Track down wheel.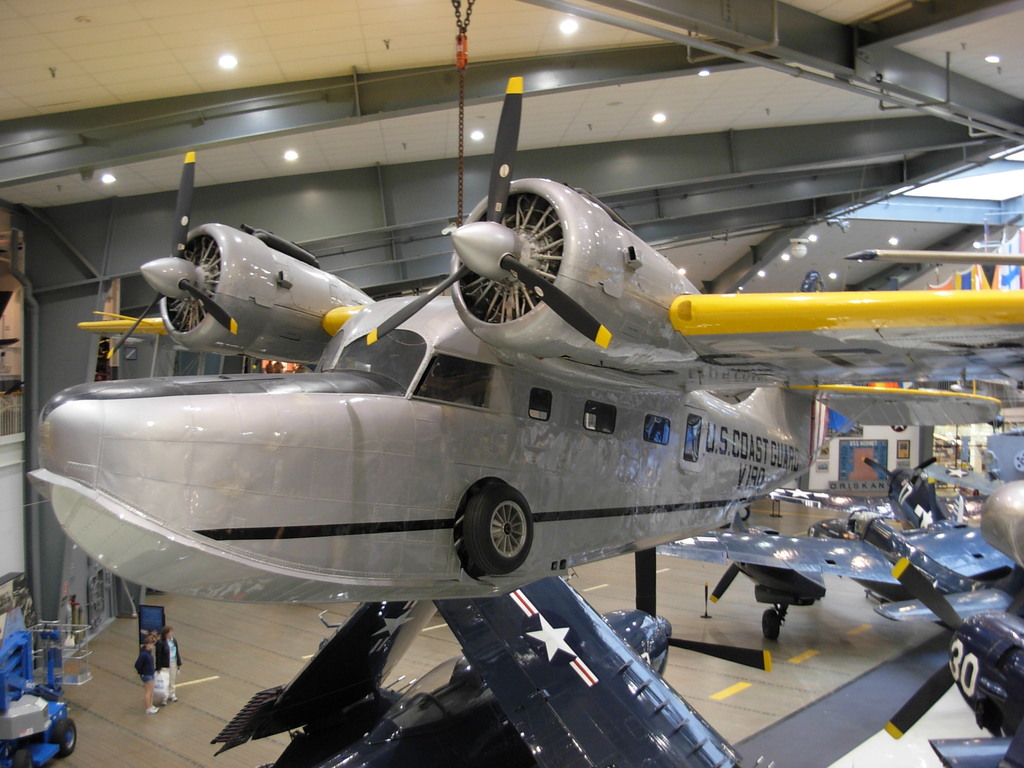
Tracked to x1=56, y1=719, x2=77, y2=756.
